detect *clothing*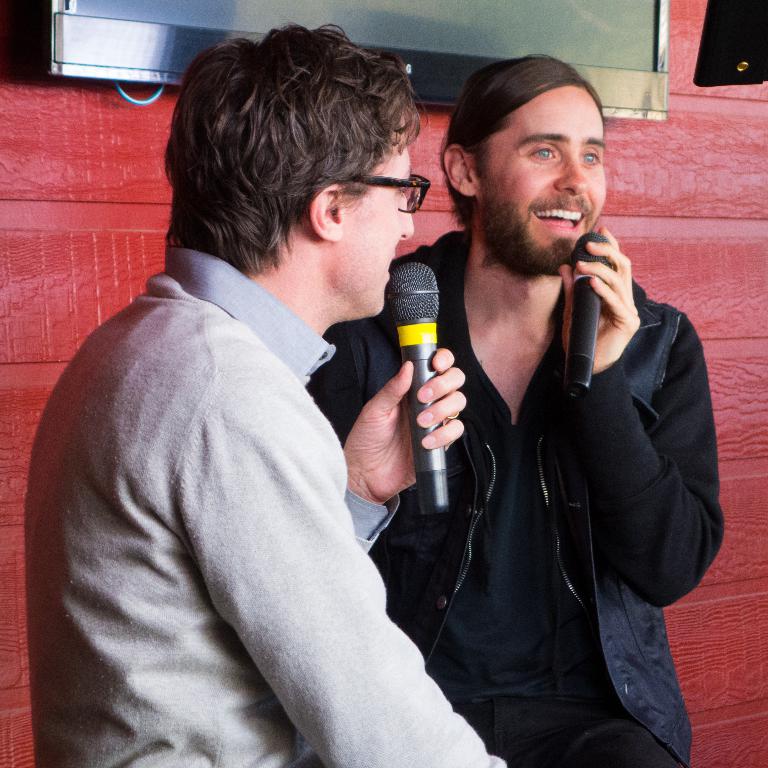
307/232/725/767
